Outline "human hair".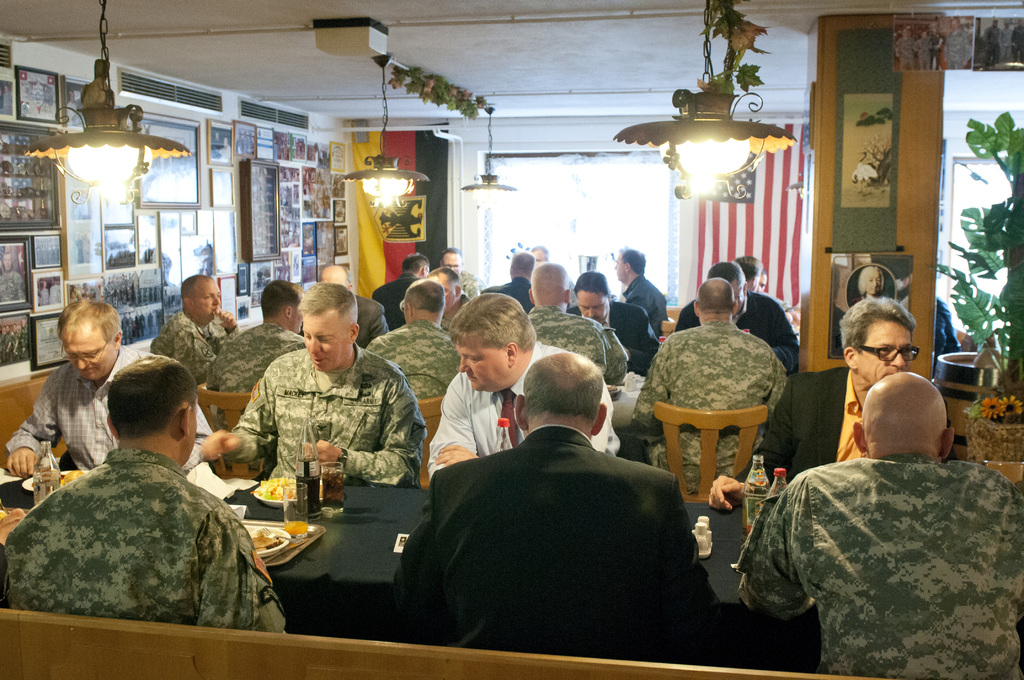
Outline: Rect(620, 248, 647, 275).
